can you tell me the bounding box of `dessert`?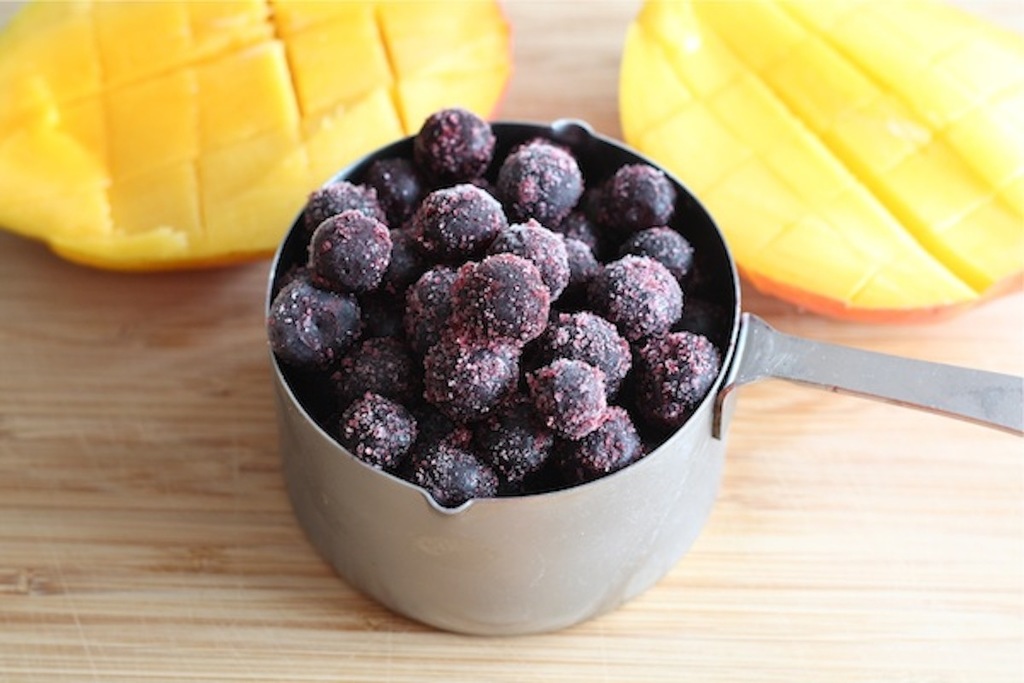
box=[334, 335, 420, 399].
